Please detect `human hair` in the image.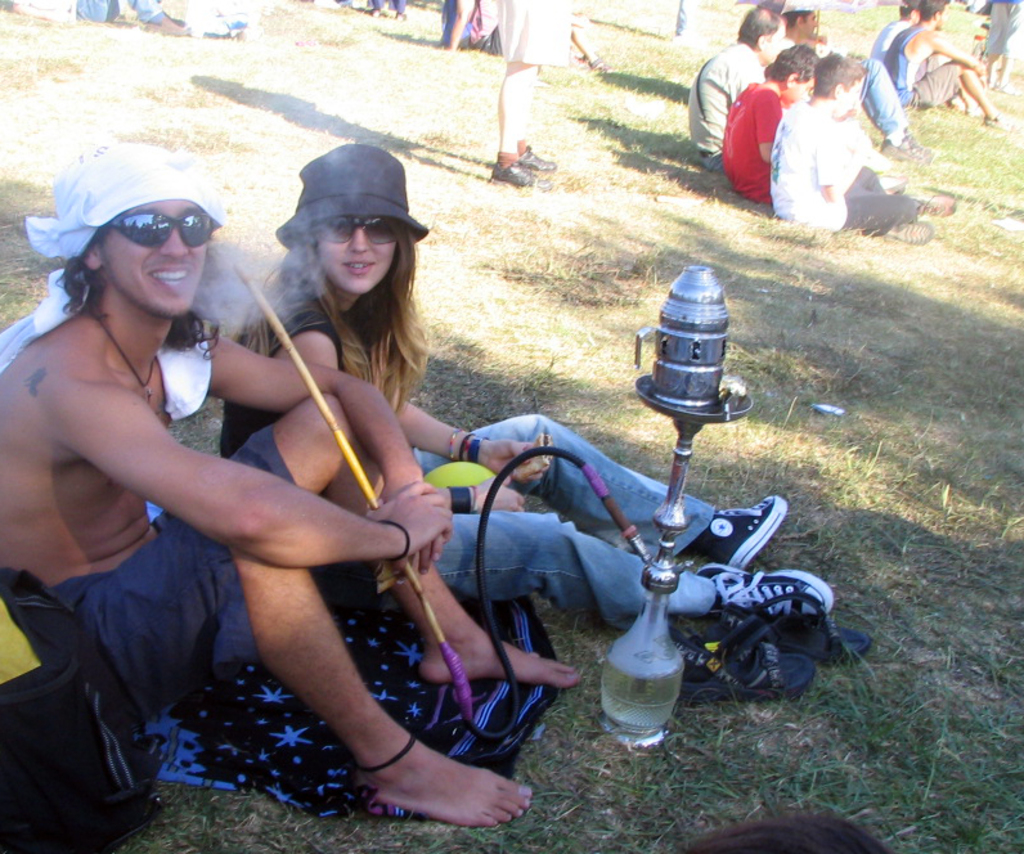
[left=812, top=53, right=867, bottom=99].
